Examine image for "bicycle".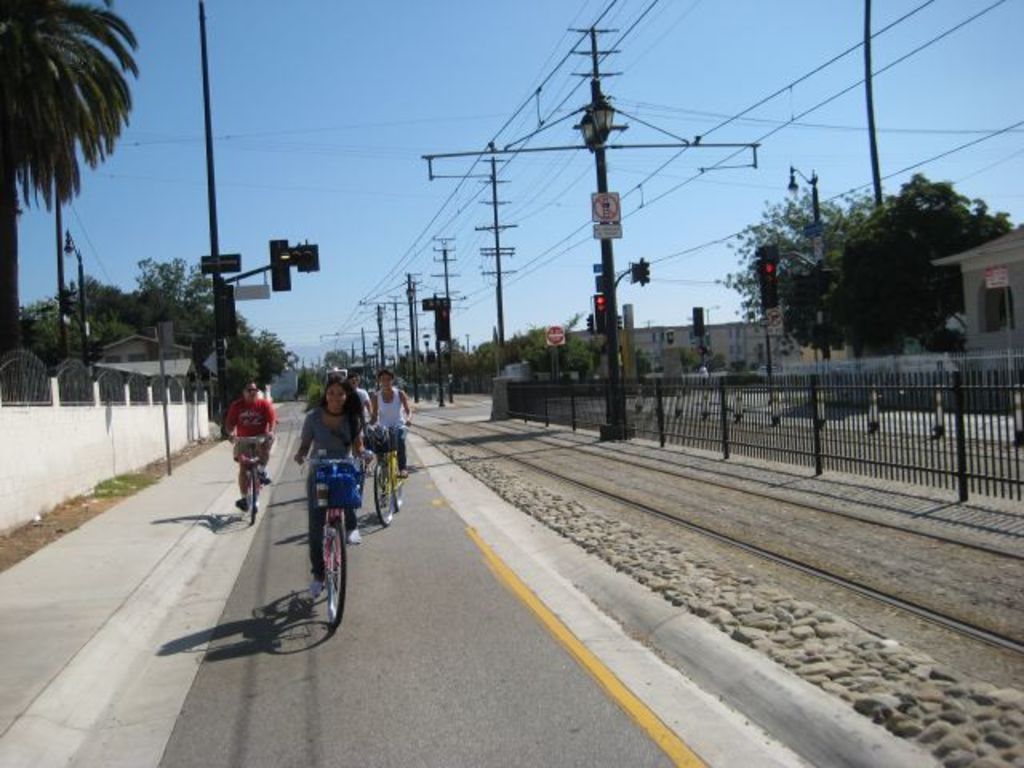
Examination result: bbox=(368, 419, 421, 525).
